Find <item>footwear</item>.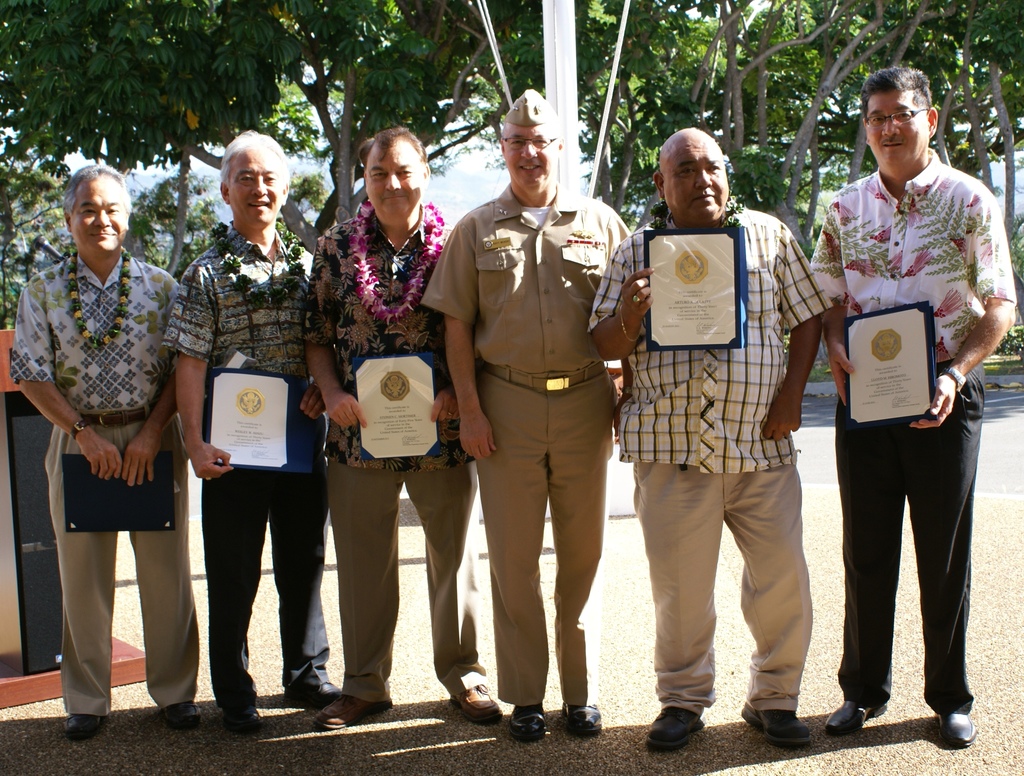
{"left": 449, "top": 679, "right": 504, "bottom": 724}.
